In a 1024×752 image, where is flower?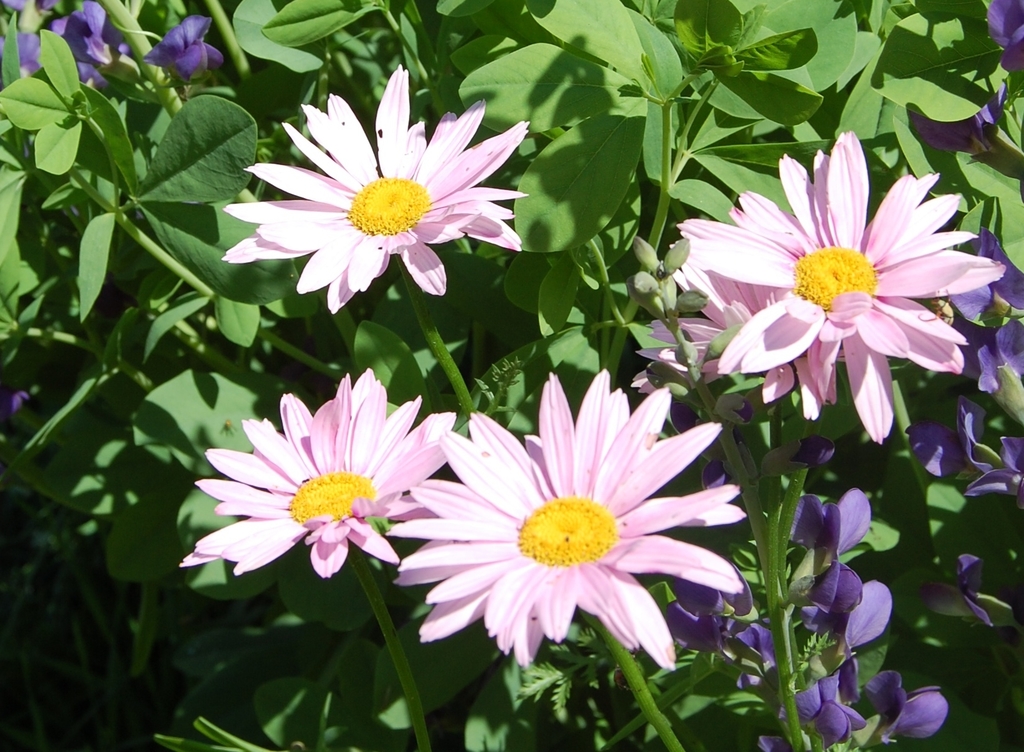
0,31,45,81.
